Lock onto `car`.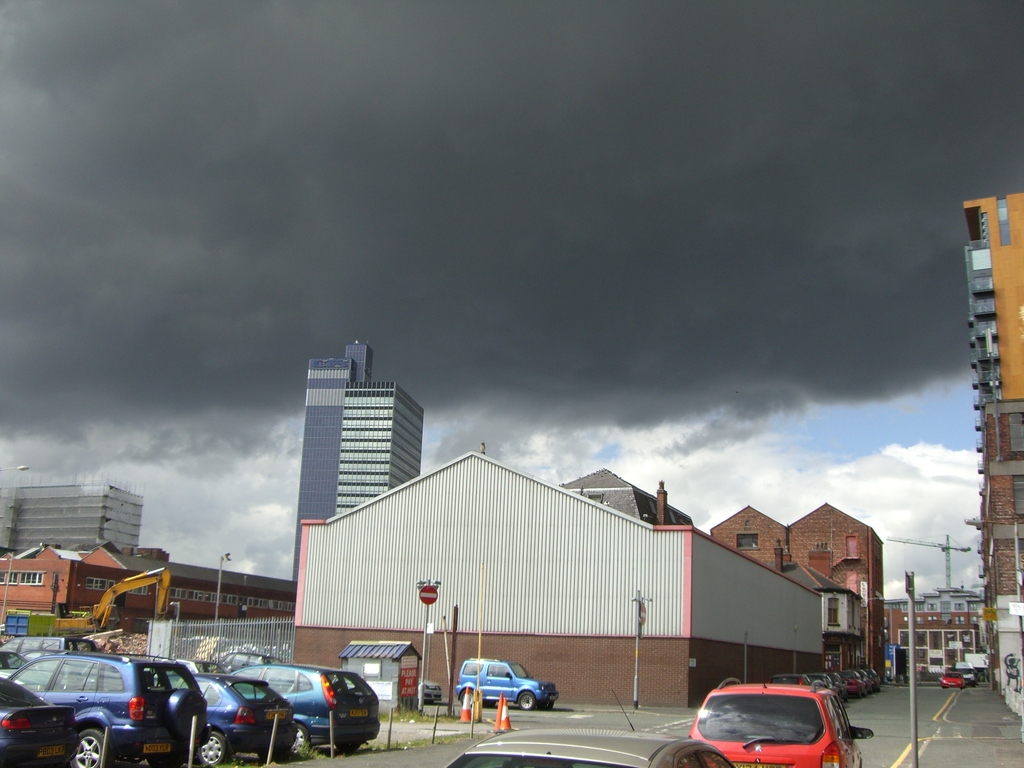
Locked: 180 668 292 767.
